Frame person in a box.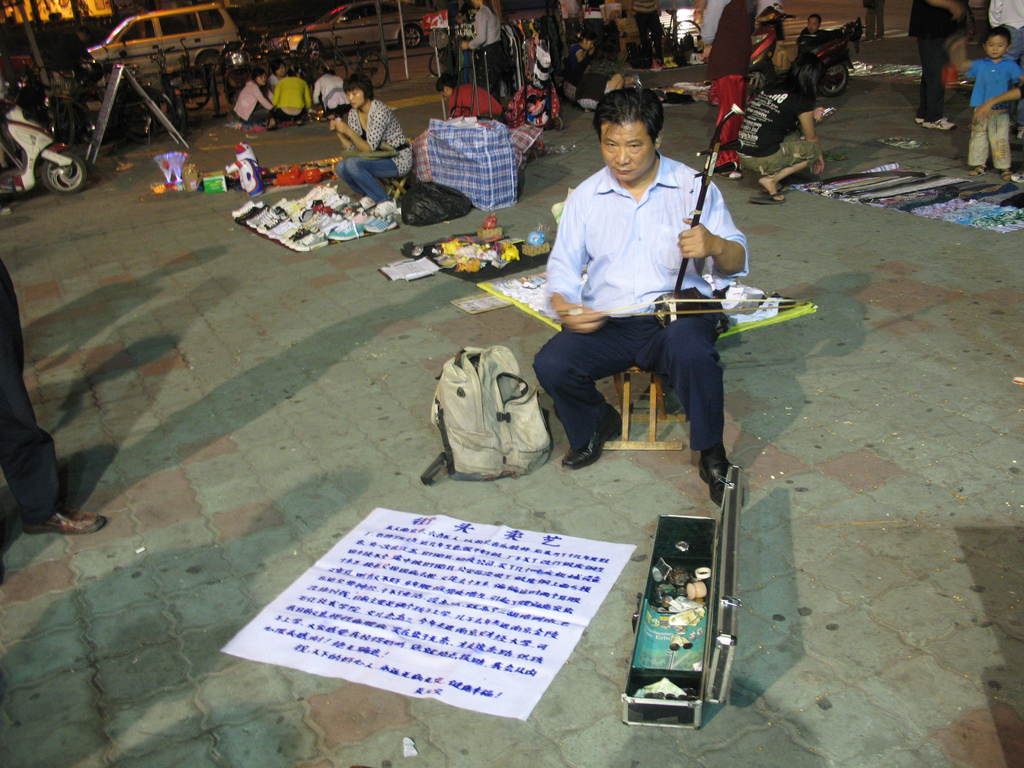
box(795, 12, 842, 54).
